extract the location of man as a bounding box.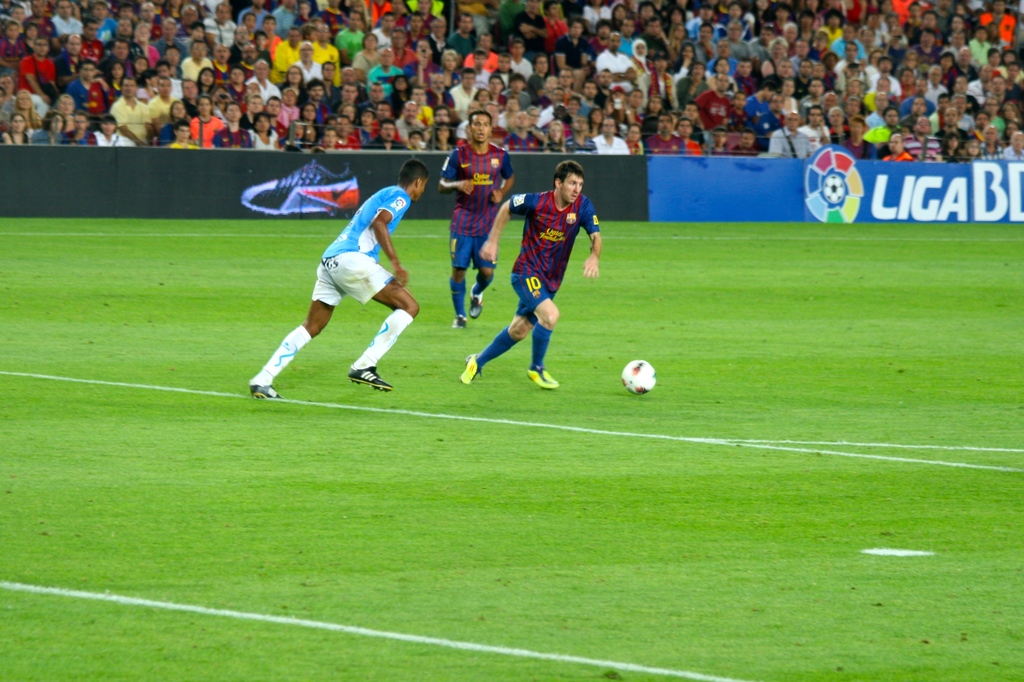
(x1=976, y1=125, x2=1011, y2=158).
